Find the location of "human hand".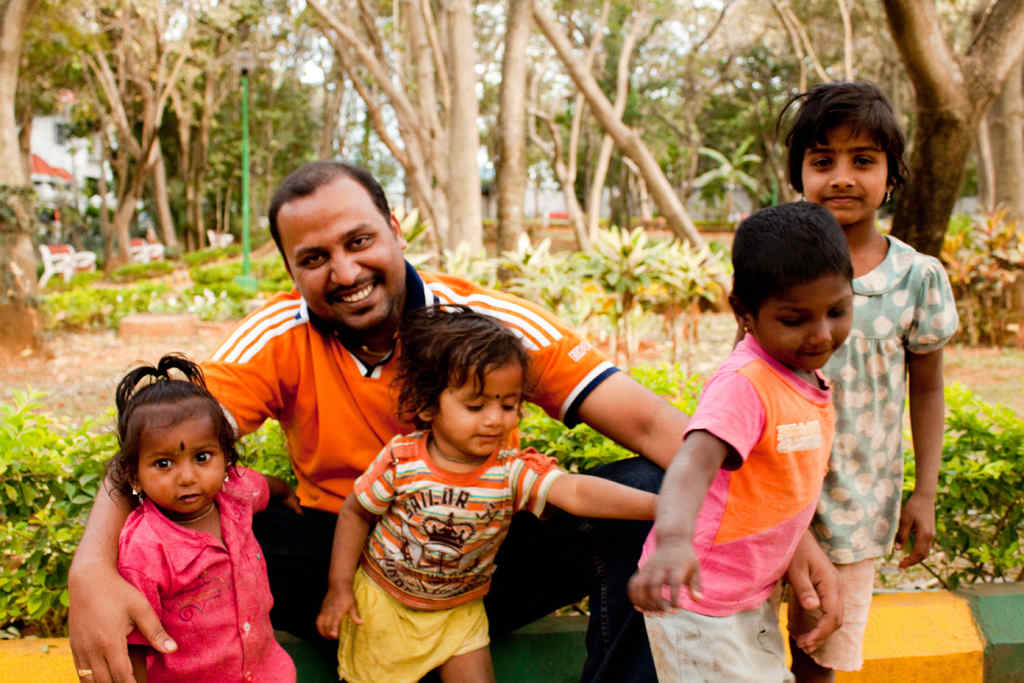
Location: <bbox>313, 586, 365, 642</bbox>.
